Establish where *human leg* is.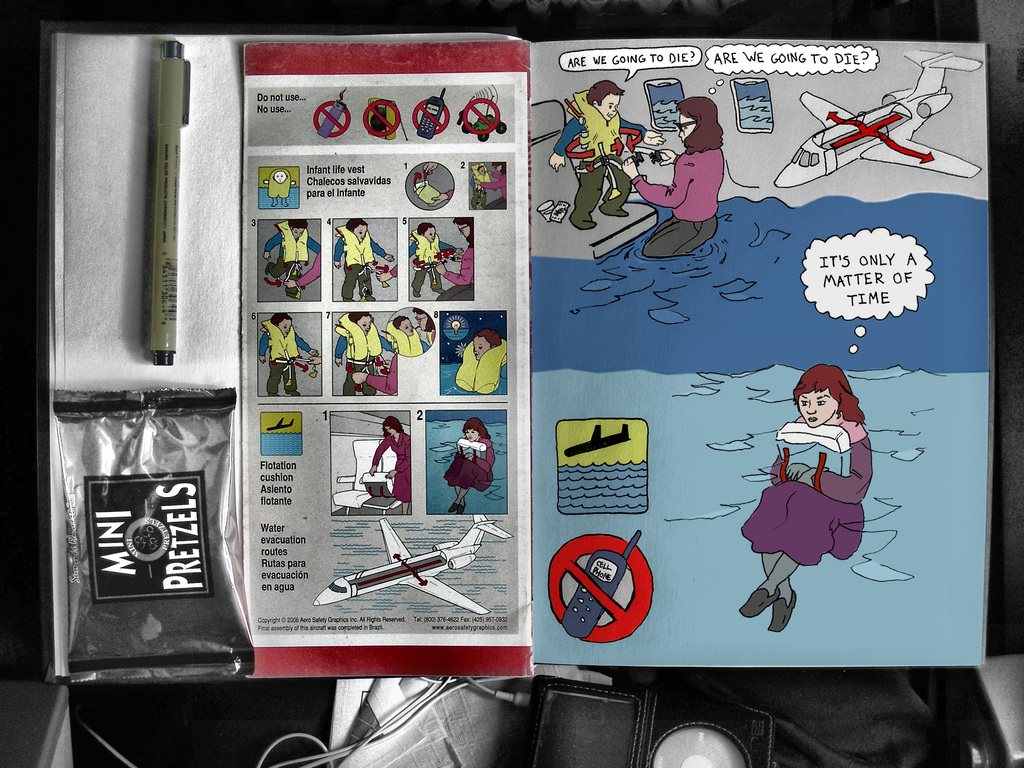
Established at (left=605, top=157, right=632, bottom=219).
